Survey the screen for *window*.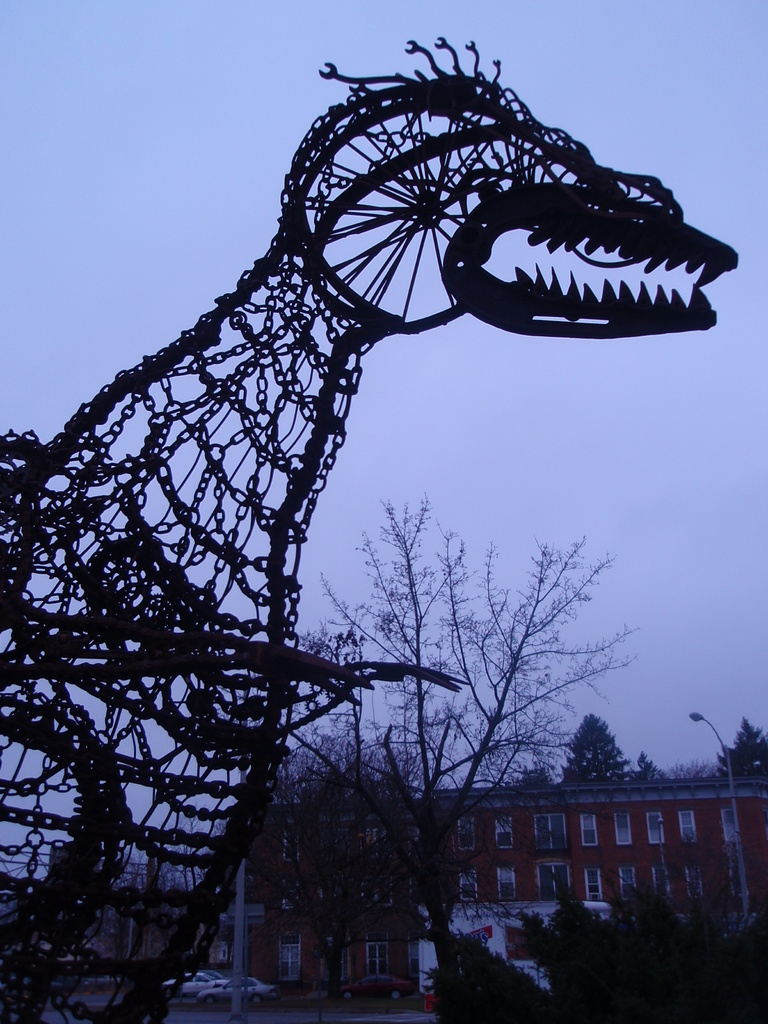
Survey found: (x1=494, y1=817, x2=513, y2=848).
